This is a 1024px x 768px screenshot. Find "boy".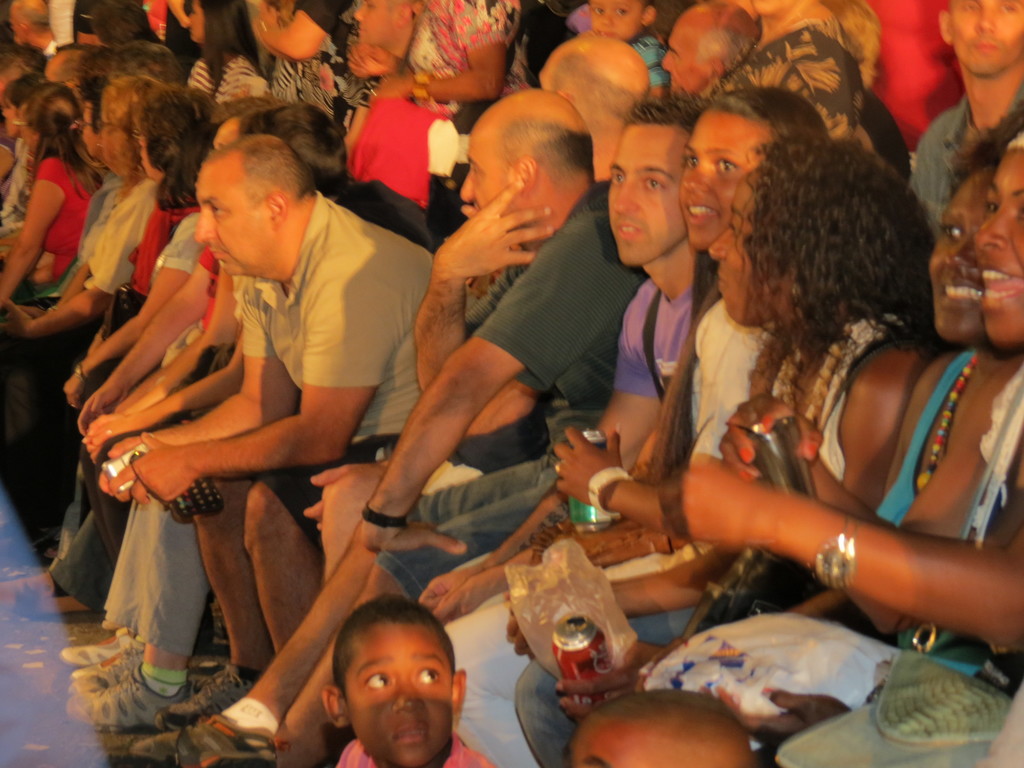
Bounding box: <bbox>322, 591, 497, 767</bbox>.
